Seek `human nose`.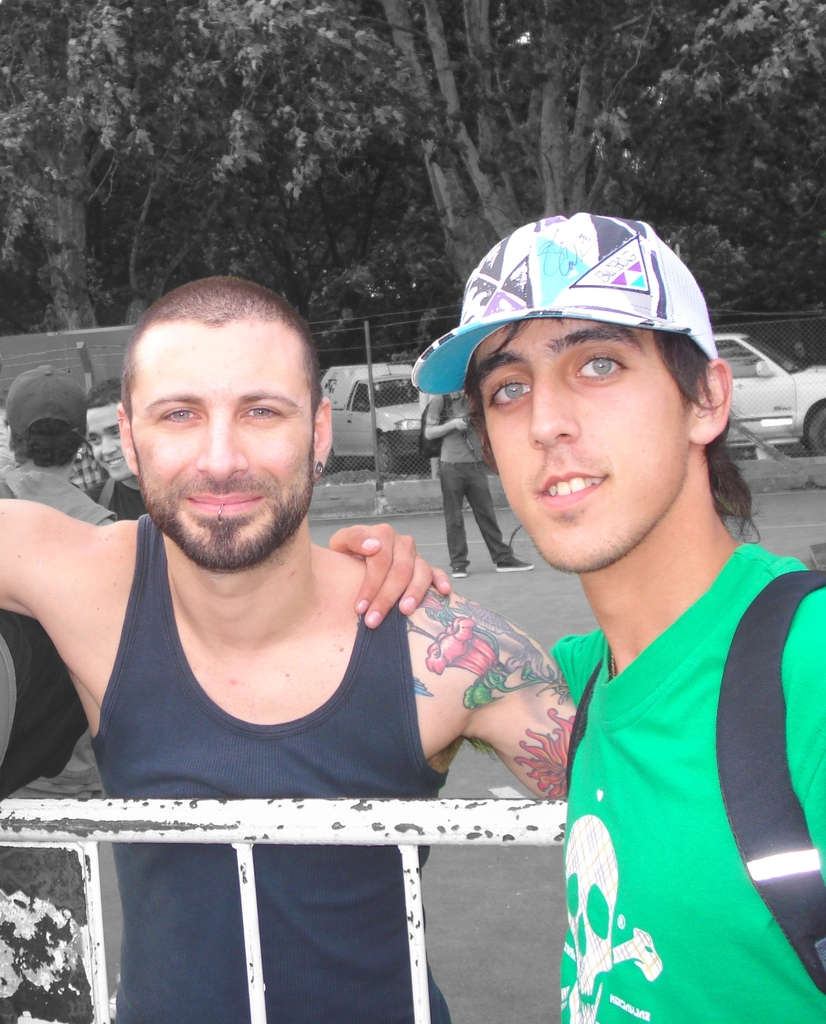
(102,436,124,456).
